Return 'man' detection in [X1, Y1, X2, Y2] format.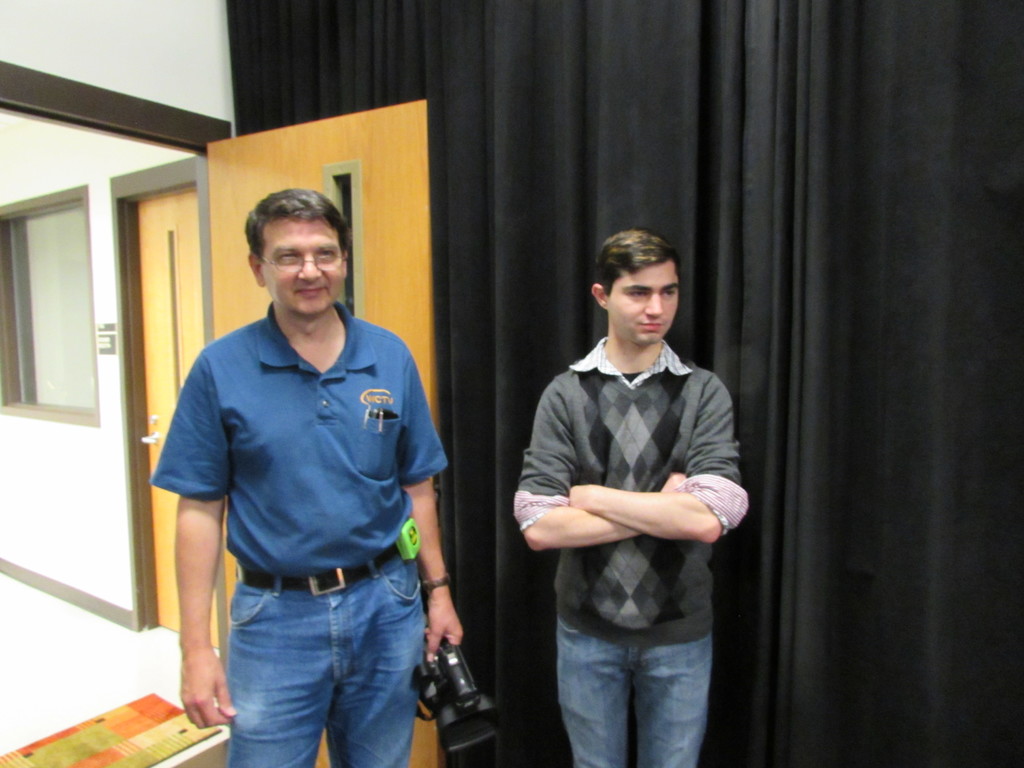
[511, 226, 744, 767].
